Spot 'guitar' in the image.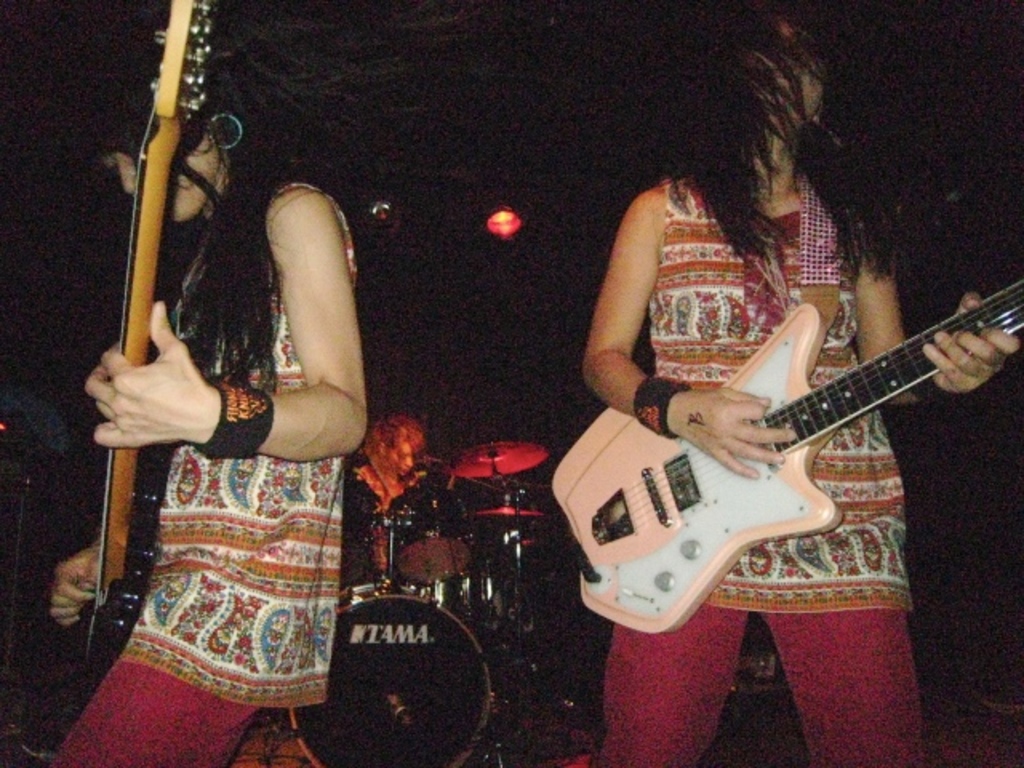
'guitar' found at crop(547, 277, 1022, 630).
